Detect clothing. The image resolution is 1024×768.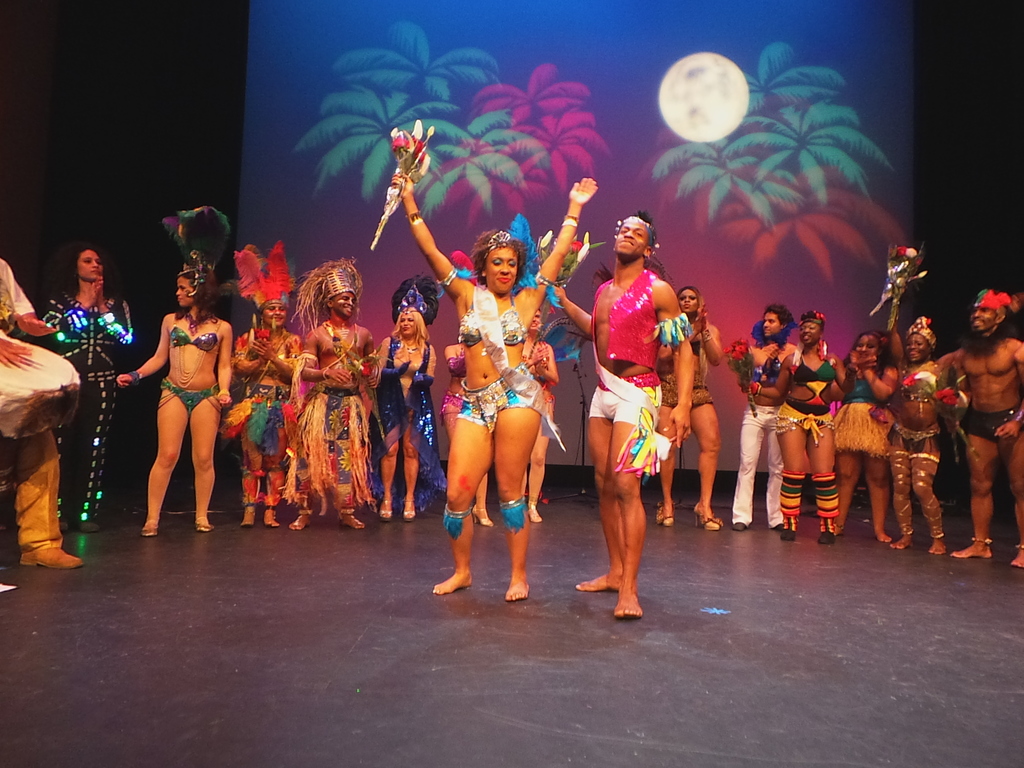
x1=657 y1=380 x2=712 y2=409.
